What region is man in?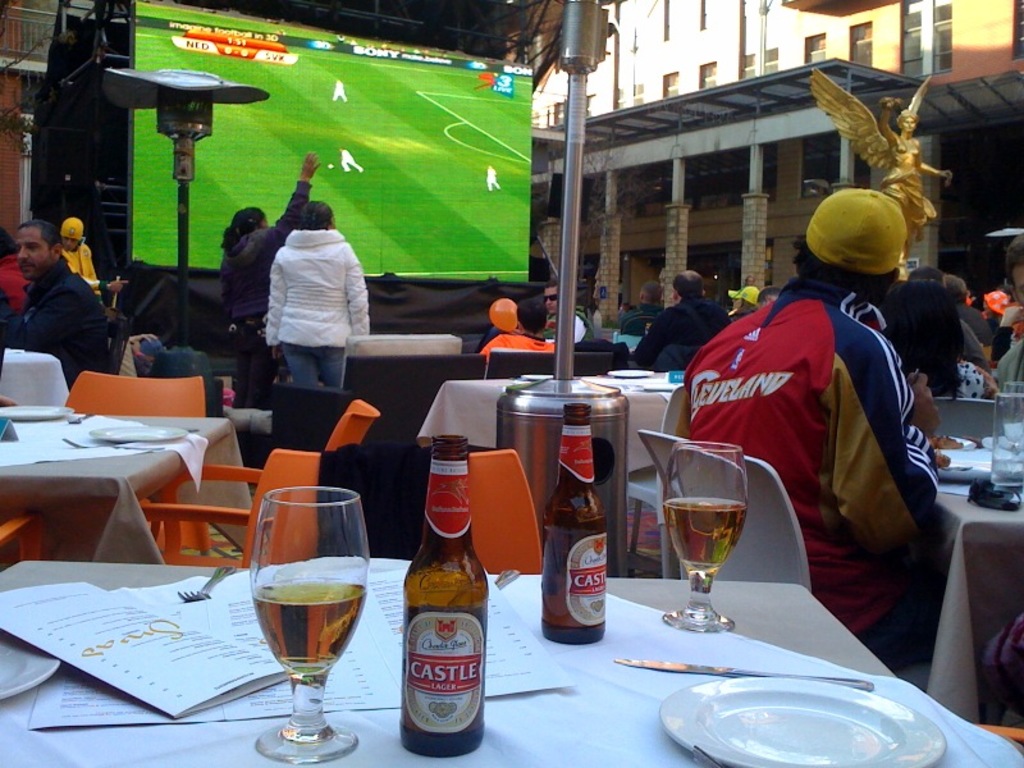
x1=330, y1=78, x2=348, y2=102.
